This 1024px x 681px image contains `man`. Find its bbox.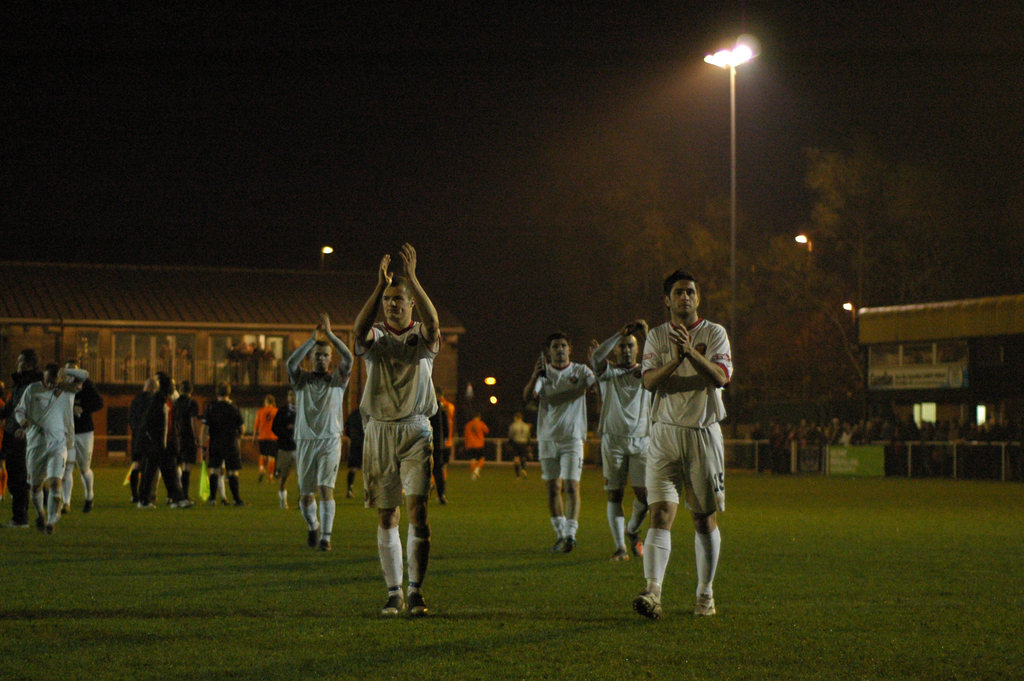
(511, 415, 531, 481).
